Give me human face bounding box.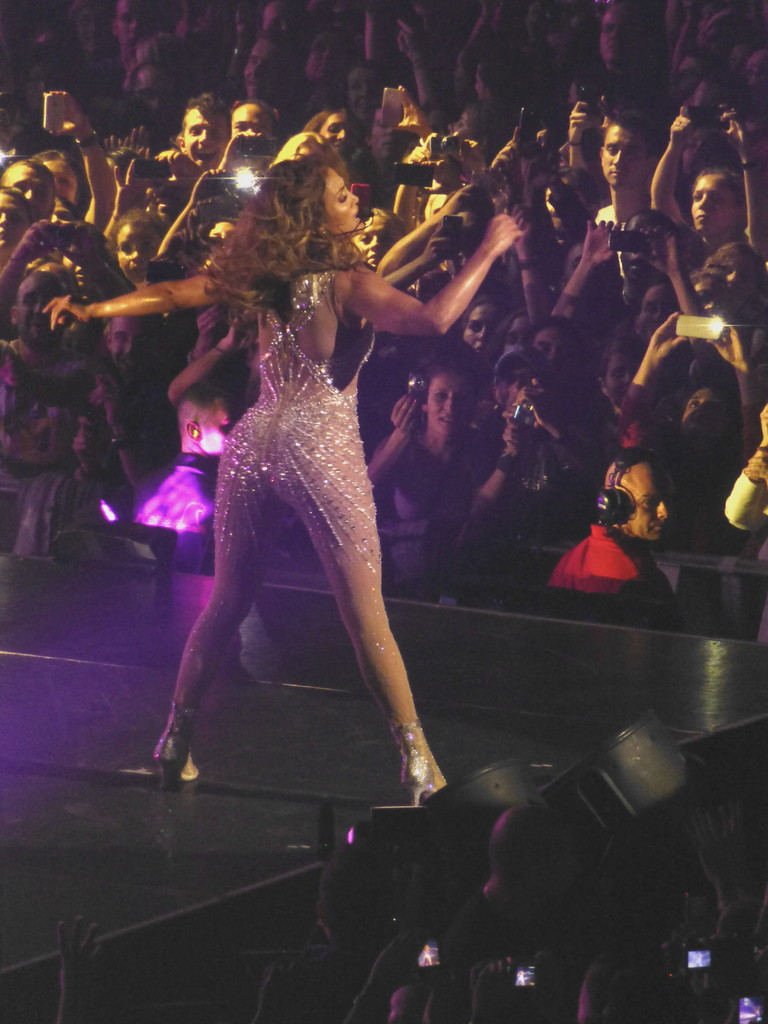
region(368, 106, 408, 161).
